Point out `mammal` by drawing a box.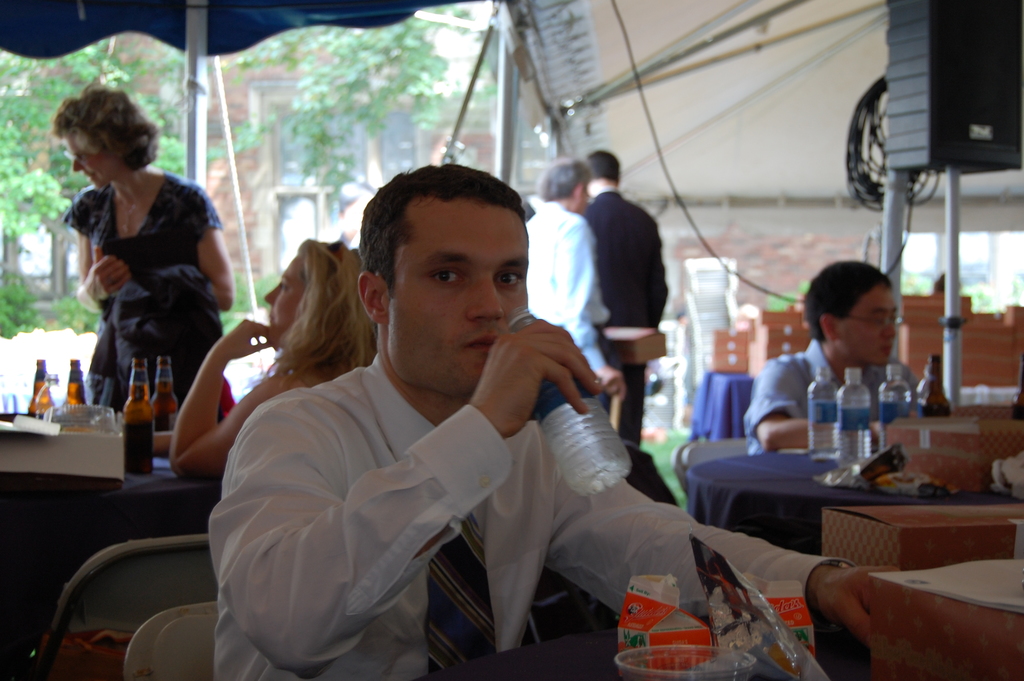
bbox=[585, 141, 673, 441].
